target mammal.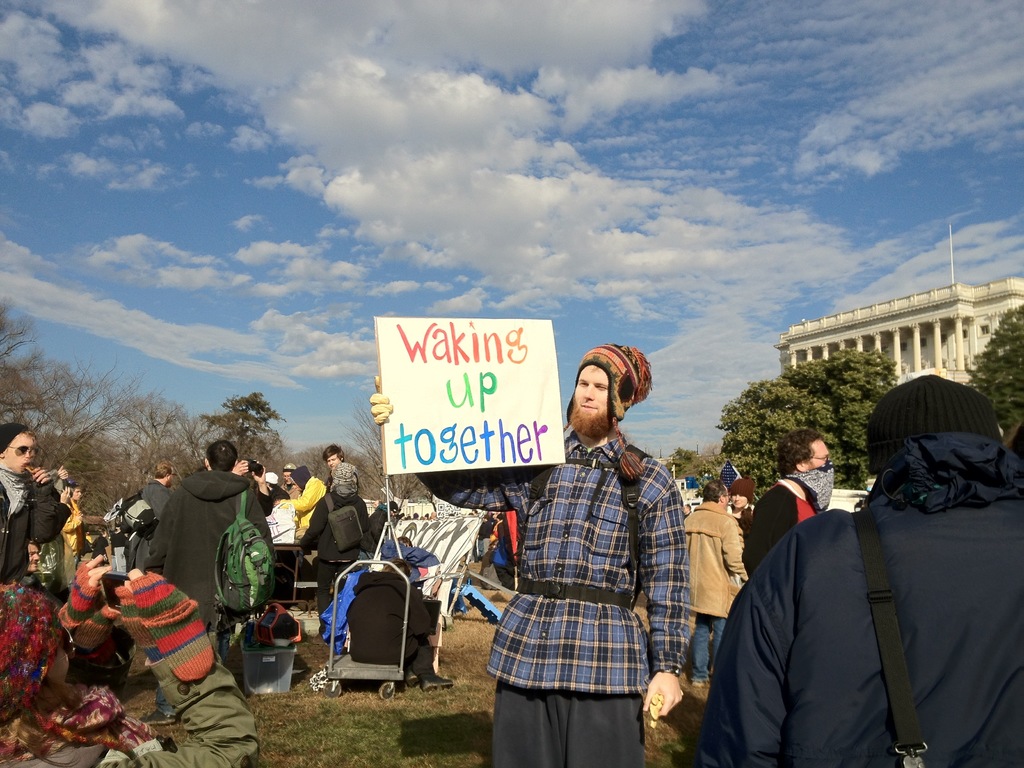
Target region: 0 422 71 583.
